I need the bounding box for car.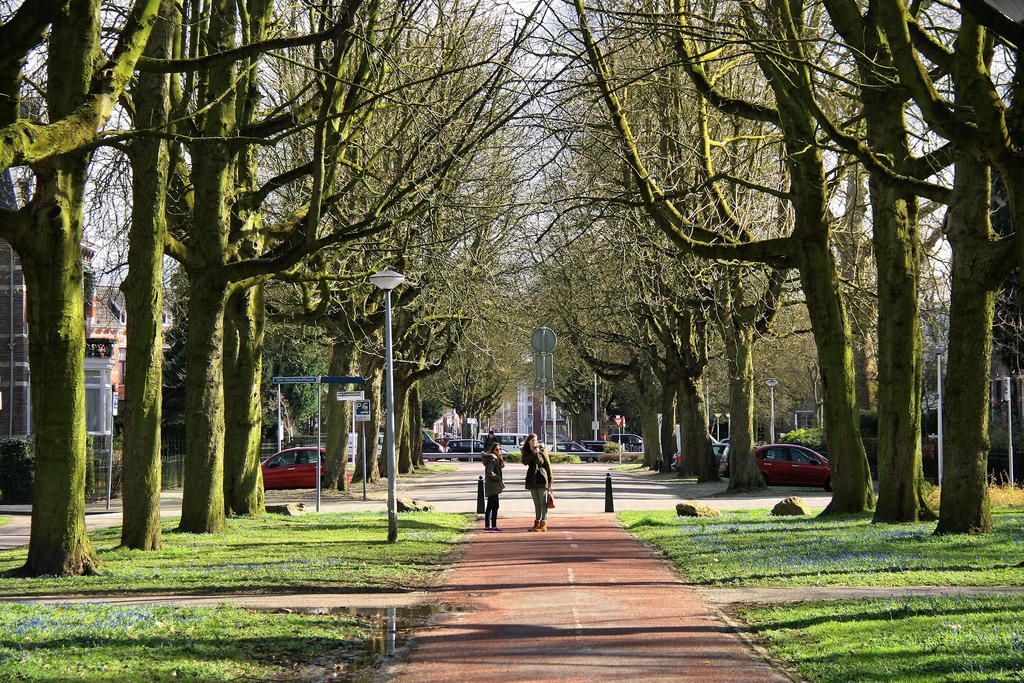
Here it is: bbox=[540, 435, 568, 445].
